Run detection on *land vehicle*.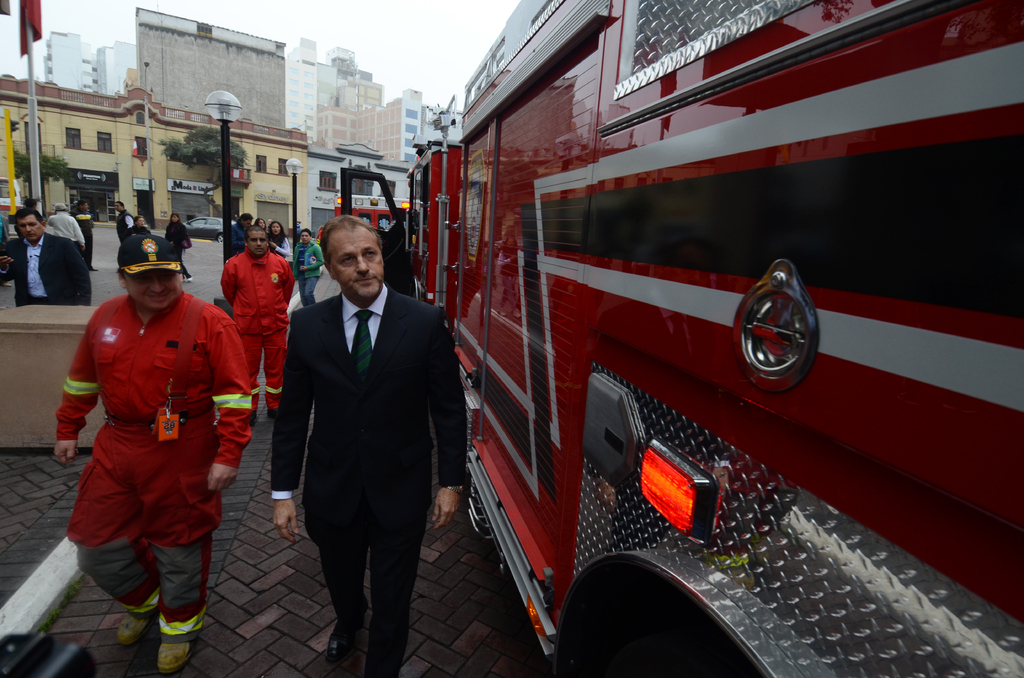
Result: detection(0, 176, 24, 213).
